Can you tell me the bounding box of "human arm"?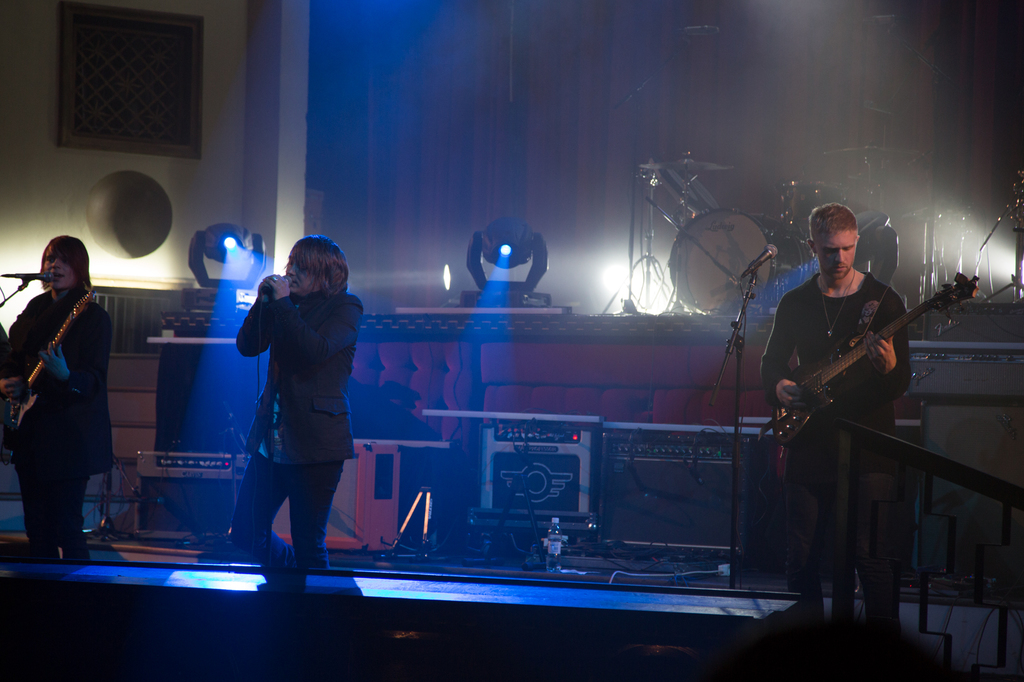
BBox(236, 276, 273, 356).
